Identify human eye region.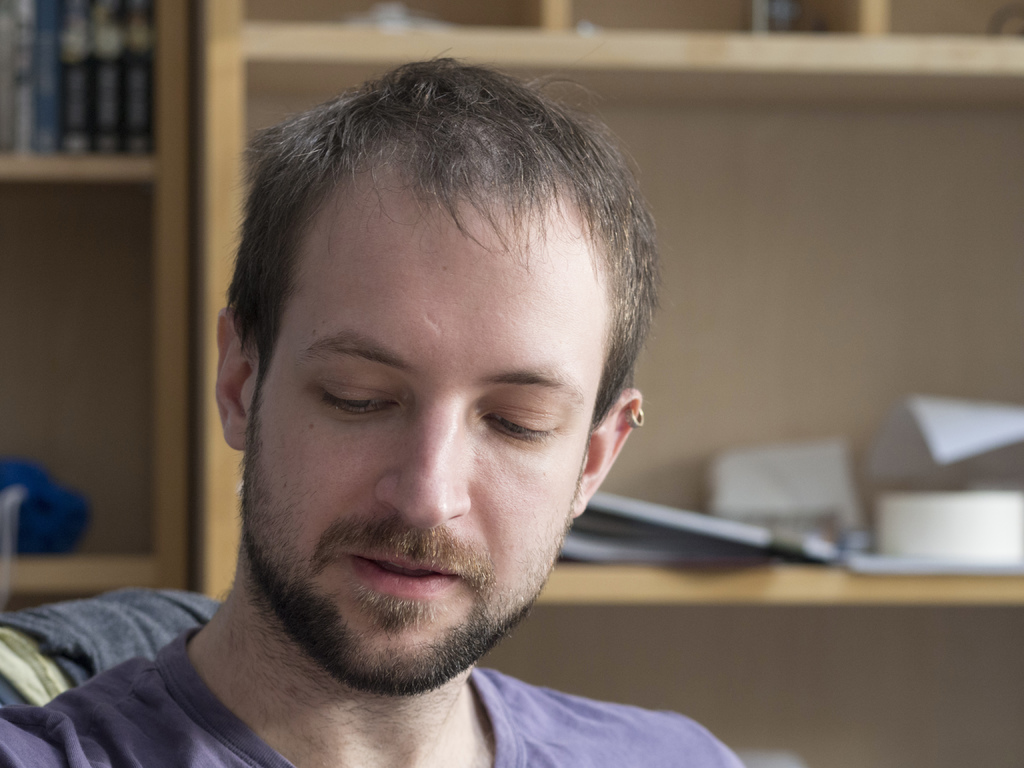
Region: 483, 404, 566, 447.
